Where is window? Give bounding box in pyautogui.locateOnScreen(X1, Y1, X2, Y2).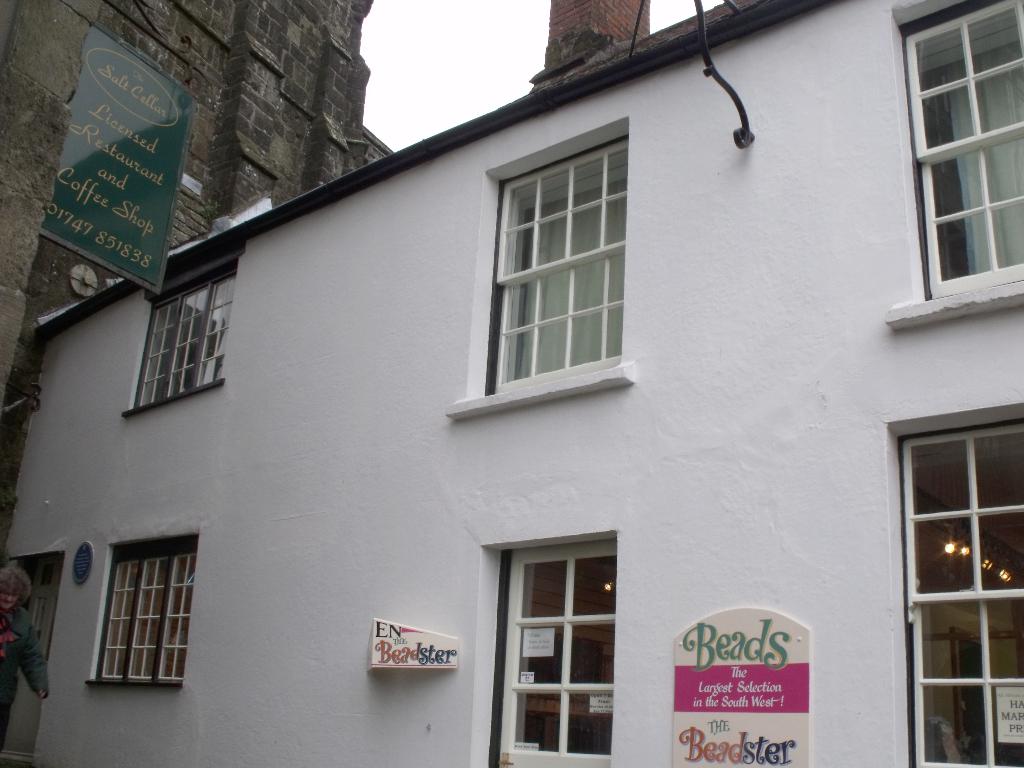
pyautogui.locateOnScreen(885, 0, 1023, 319).
